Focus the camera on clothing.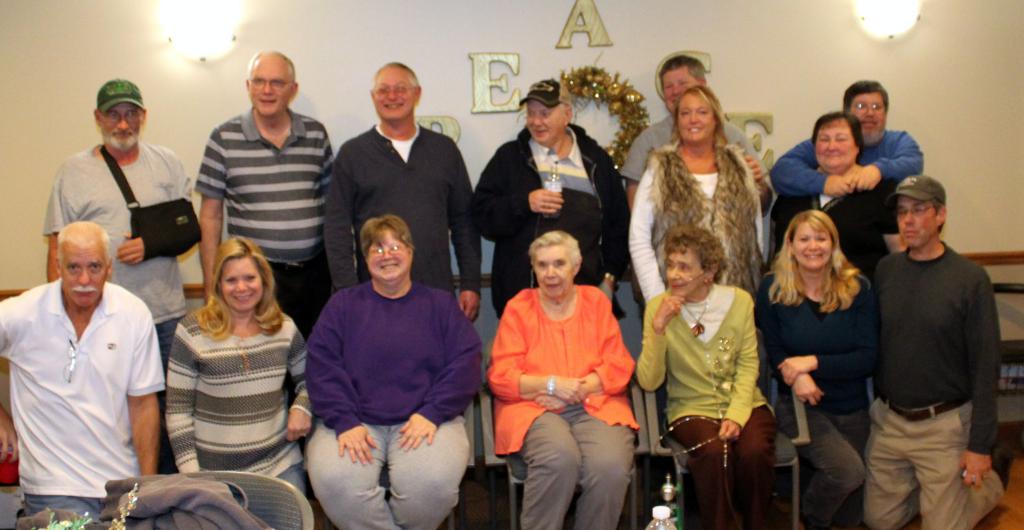
Focus region: BBox(872, 246, 1003, 529).
